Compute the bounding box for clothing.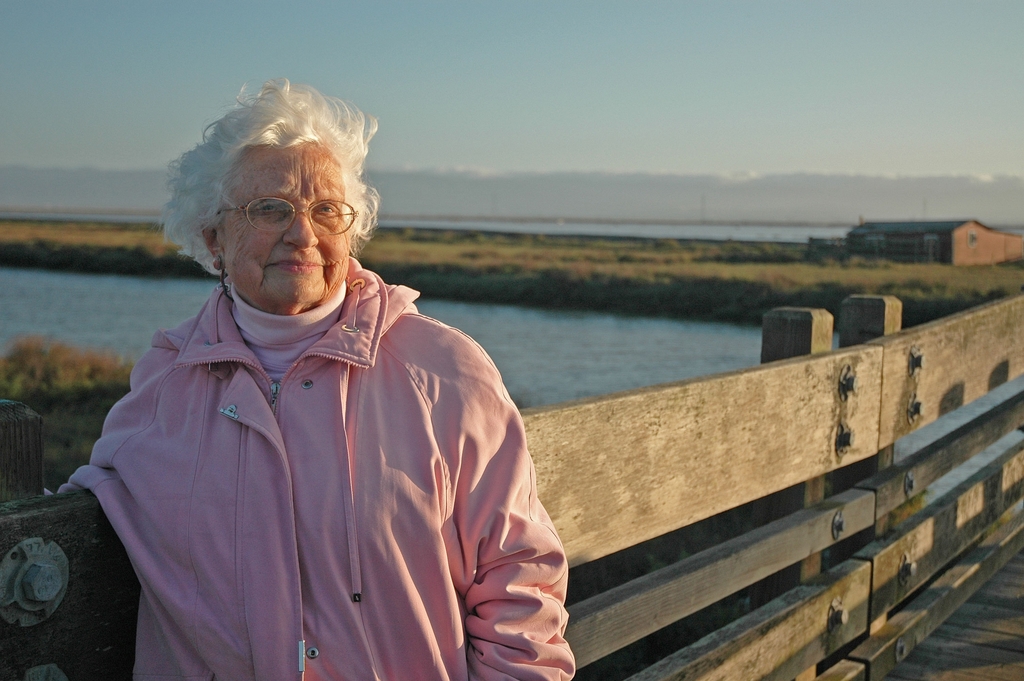
79/243/553/661.
